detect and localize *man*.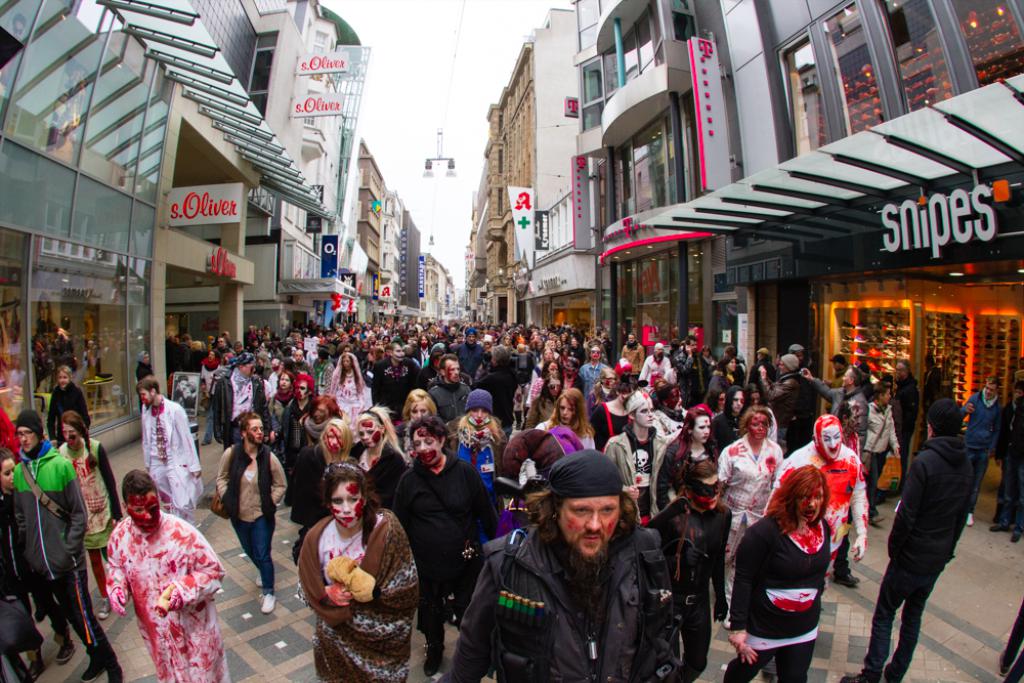
Localized at [746,342,777,386].
